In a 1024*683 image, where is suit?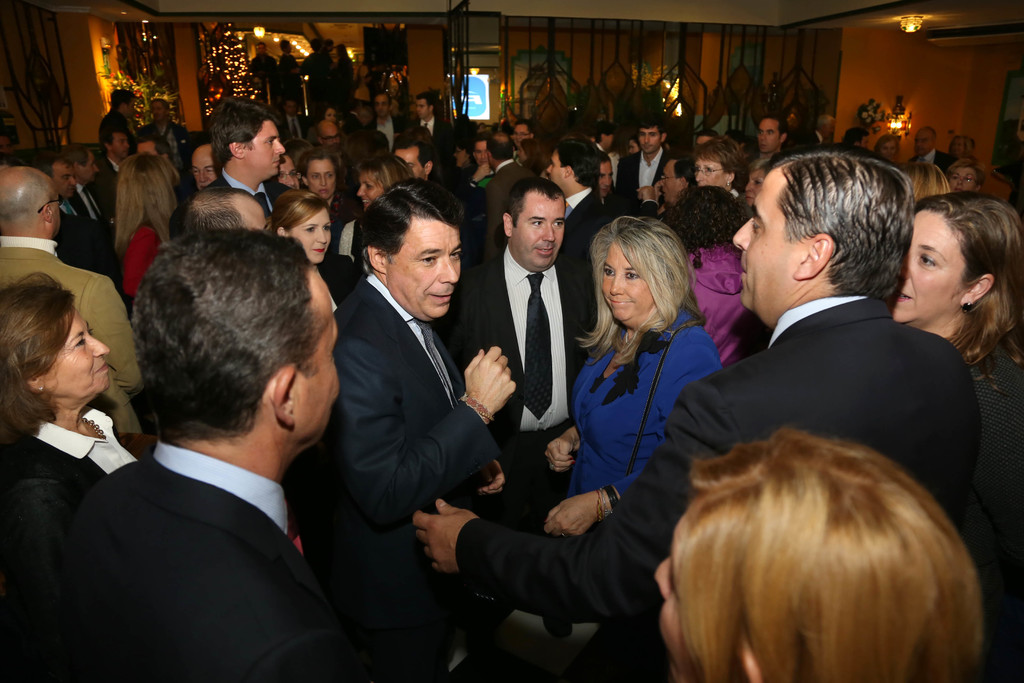
l=483, t=156, r=532, b=259.
